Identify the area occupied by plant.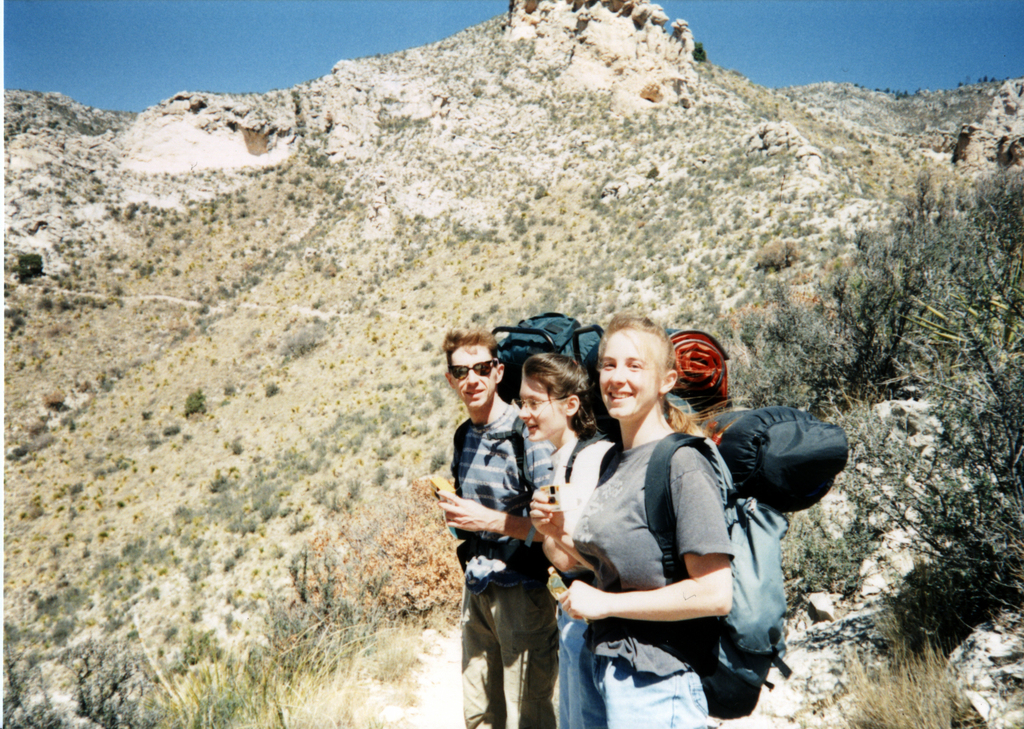
Area: 564:232:575:245.
